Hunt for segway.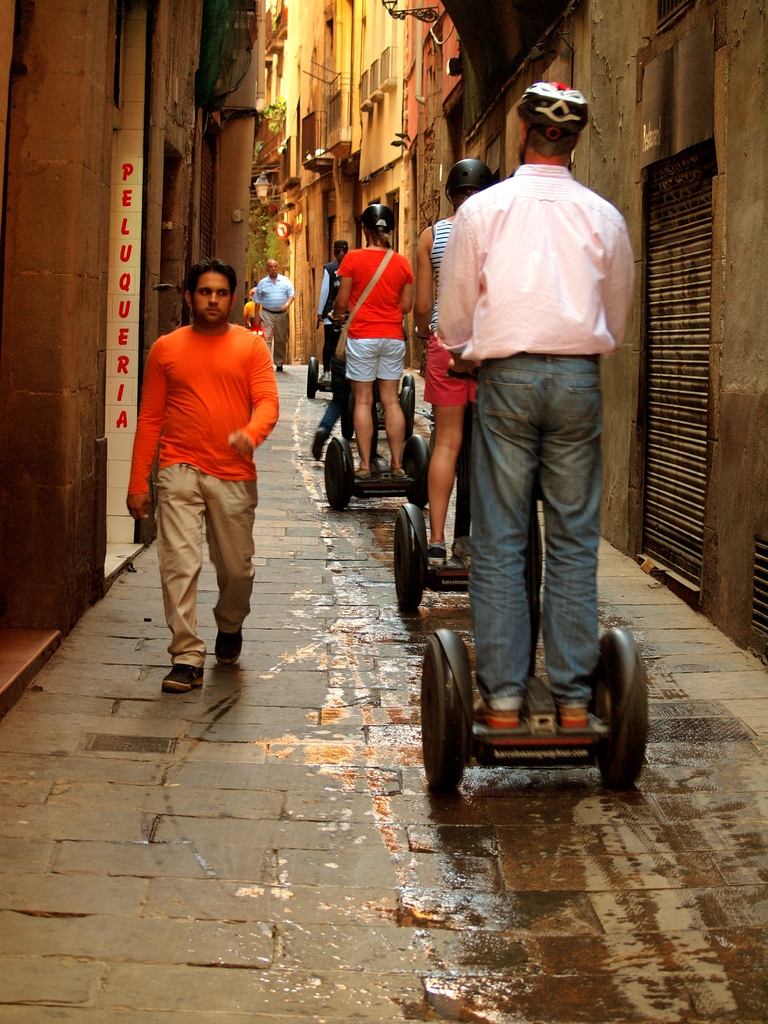
Hunted down at box=[421, 499, 646, 799].
